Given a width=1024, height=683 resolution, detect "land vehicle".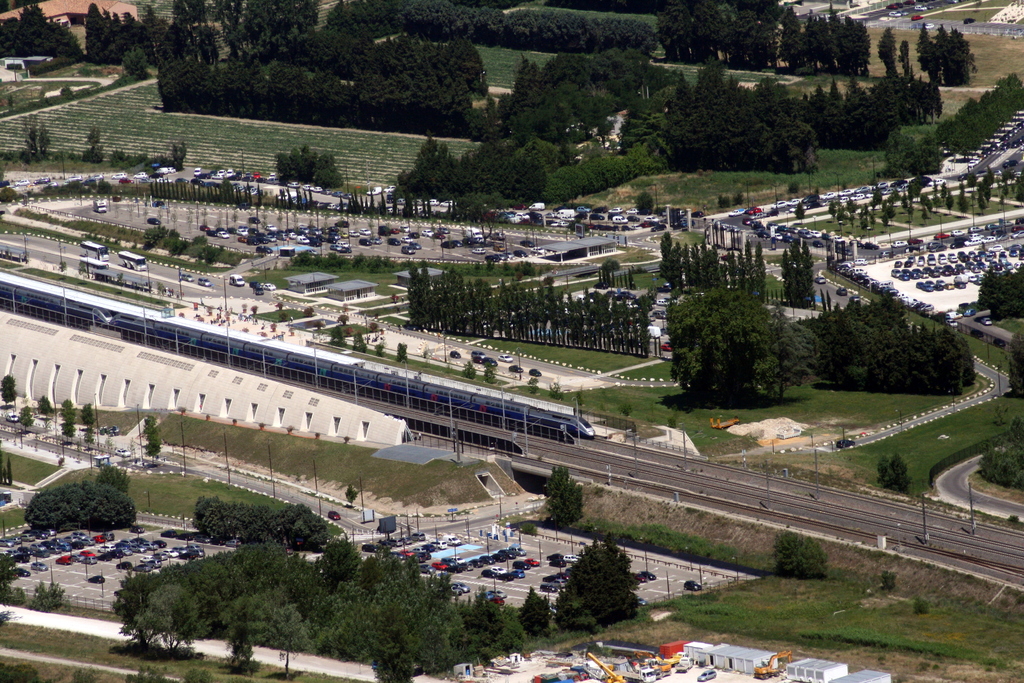
crop(449, 348, 461, 358).
